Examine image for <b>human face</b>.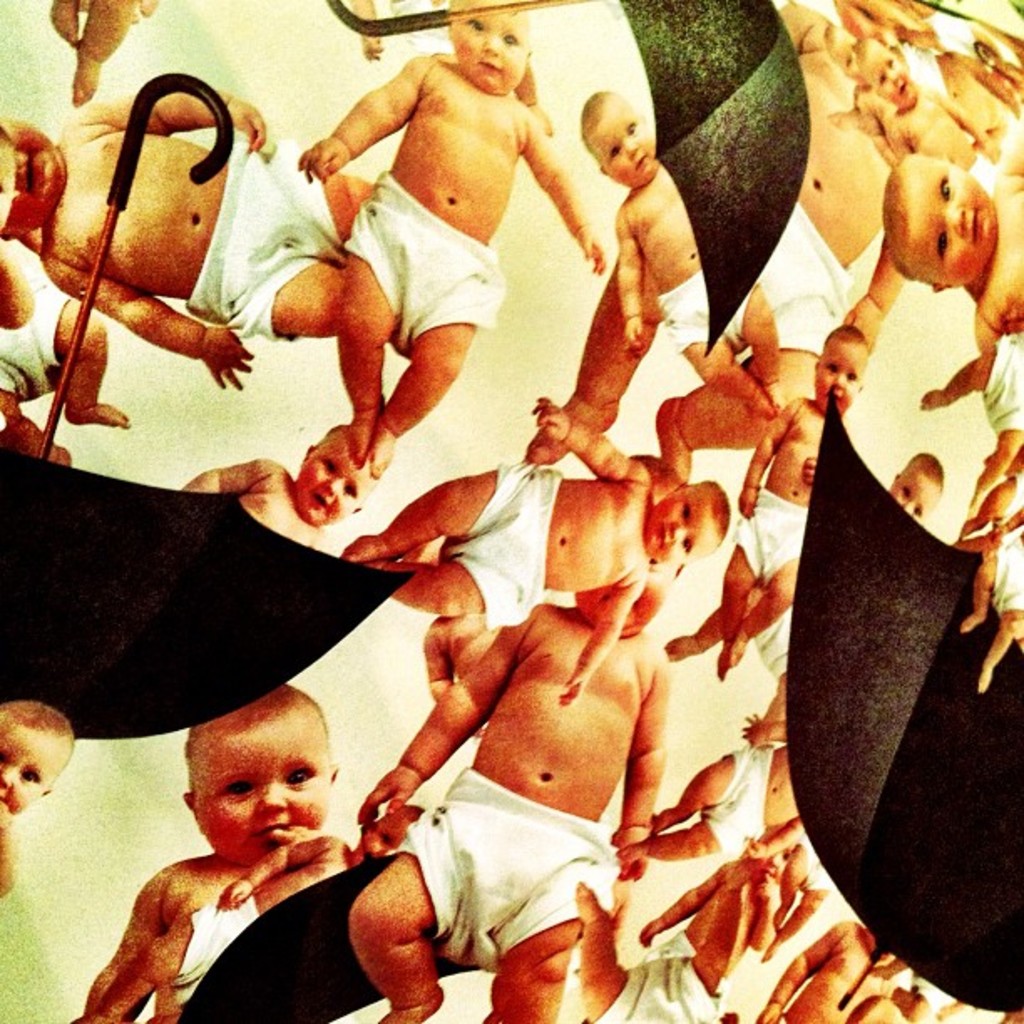
Examination result: [x1=892, y1=475, x2=939, y2=517].
